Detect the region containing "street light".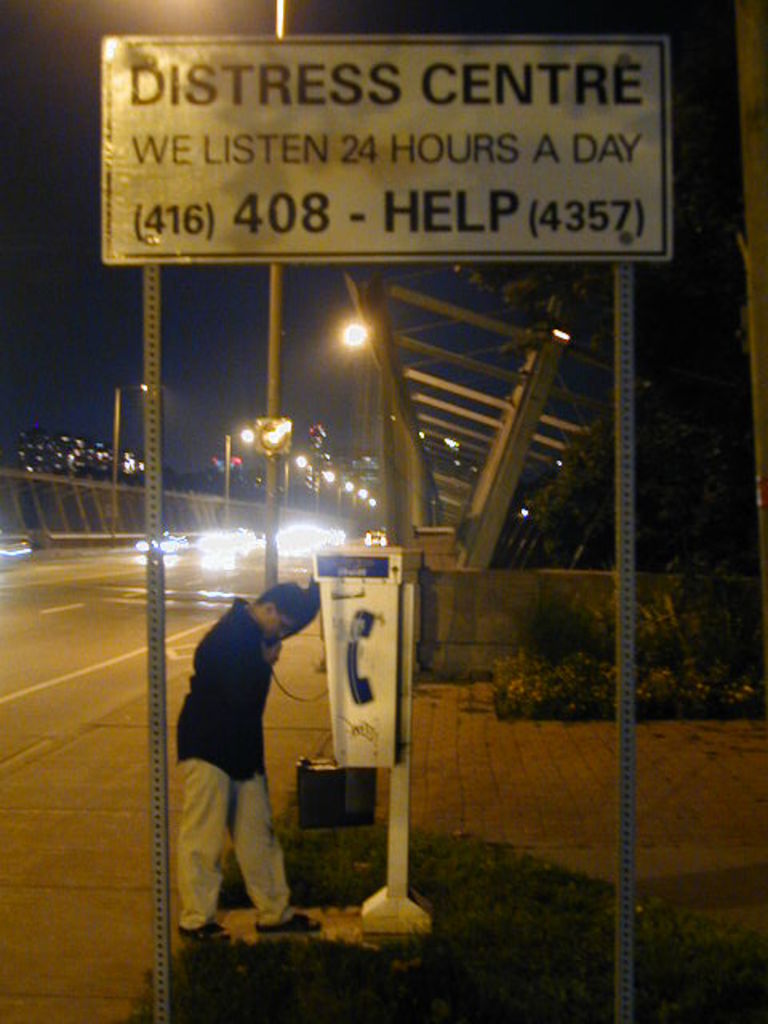
[x1=338, y1=320, x2=368, y2=366].
